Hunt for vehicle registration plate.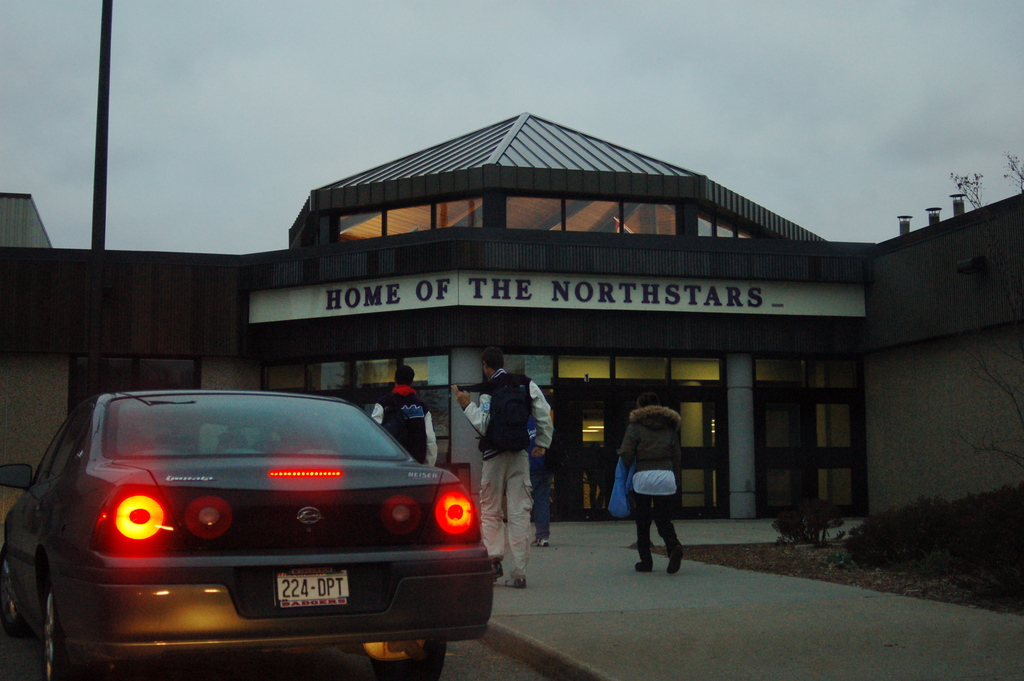
Hunted down at [279,566,349,606].
